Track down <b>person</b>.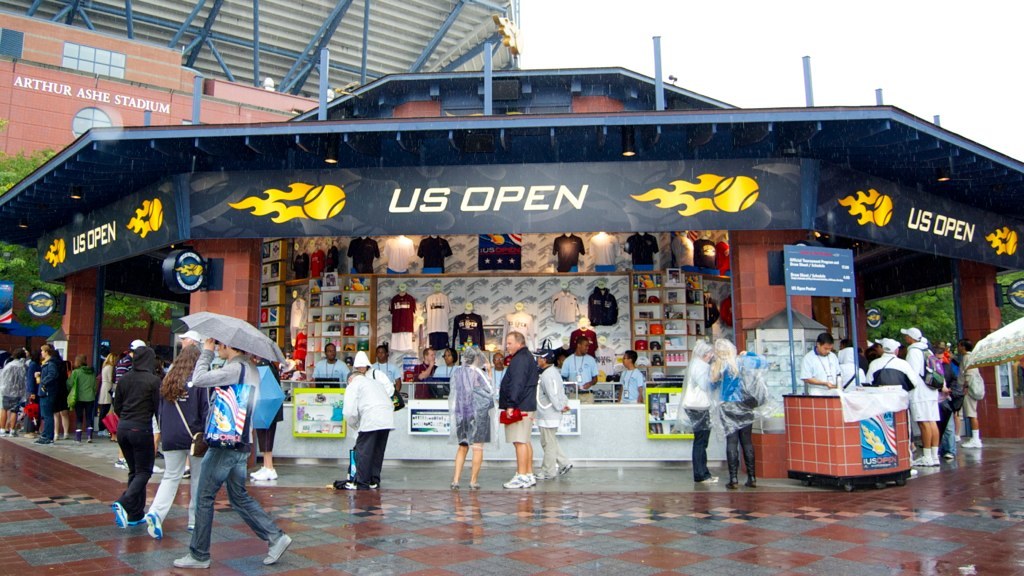
Tracked to select_region(112, 343, 166, 530).
